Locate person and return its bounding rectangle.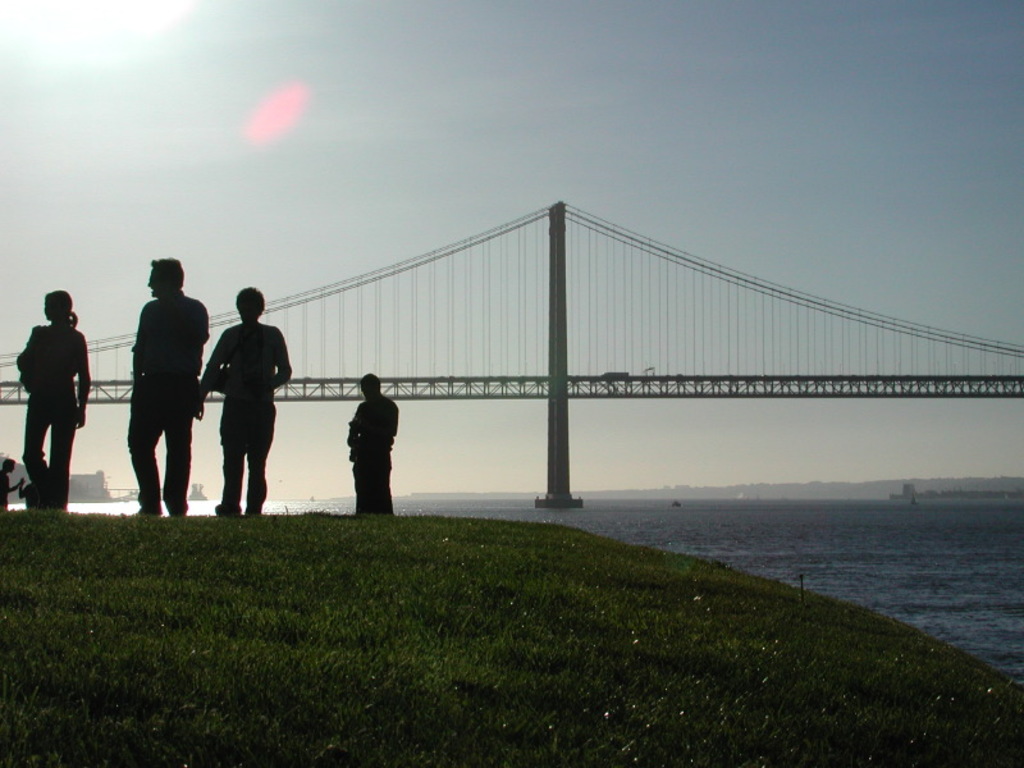
(123,259,210,520).
